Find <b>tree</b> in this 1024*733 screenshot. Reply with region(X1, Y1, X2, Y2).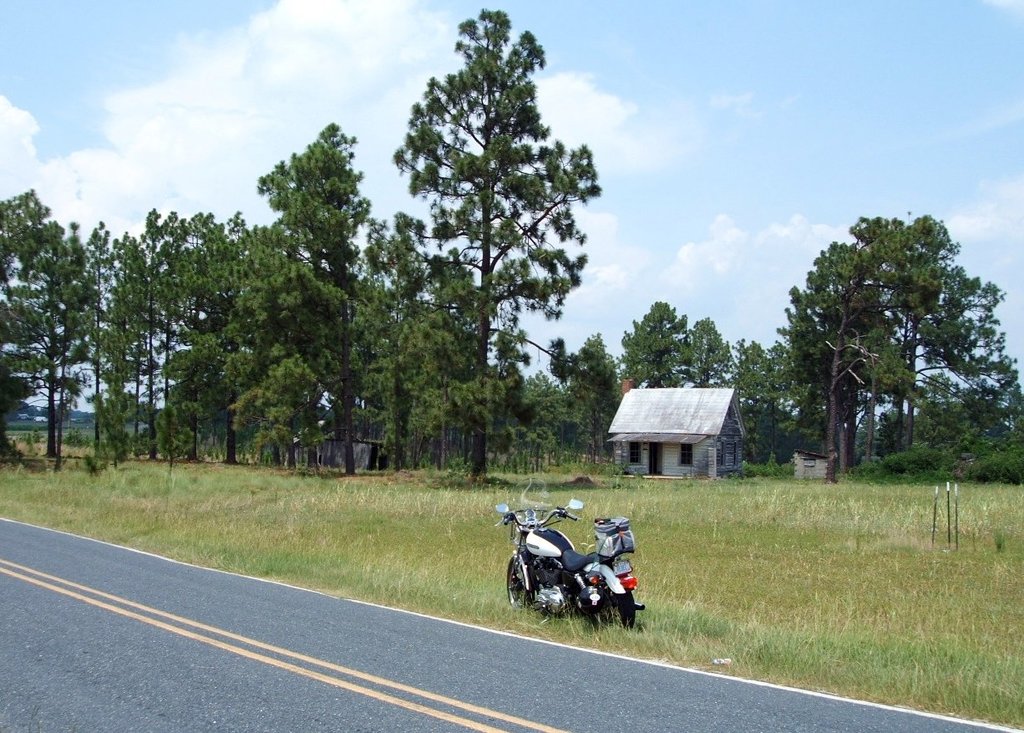
region(213, 202, 246, 467).
